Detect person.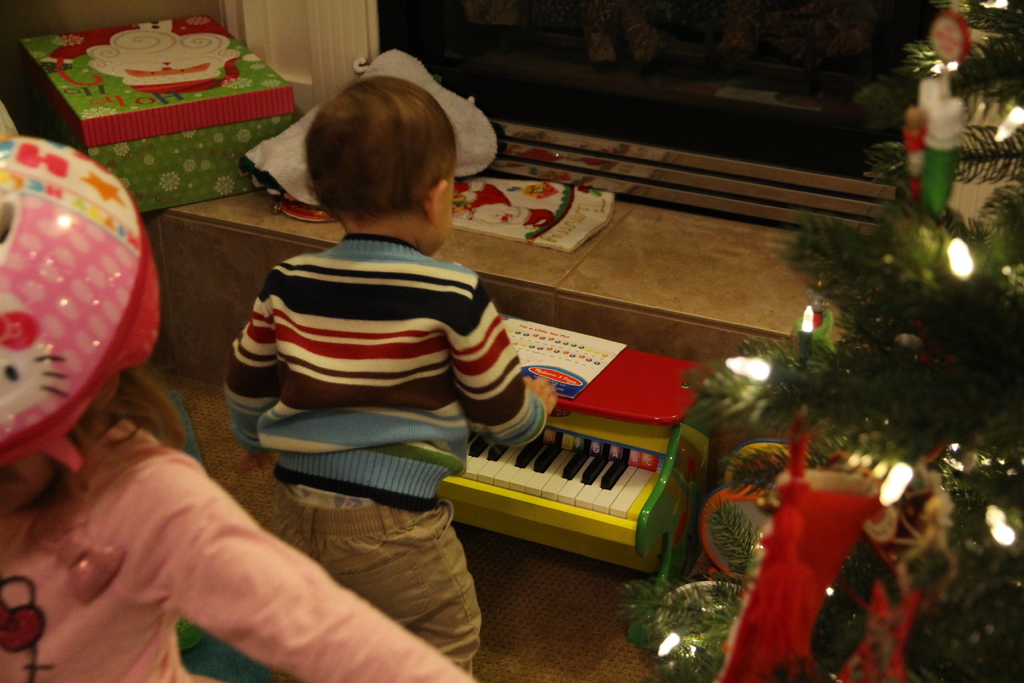
Detected at [x1=0, y1=135, x2=479, y2=682].
